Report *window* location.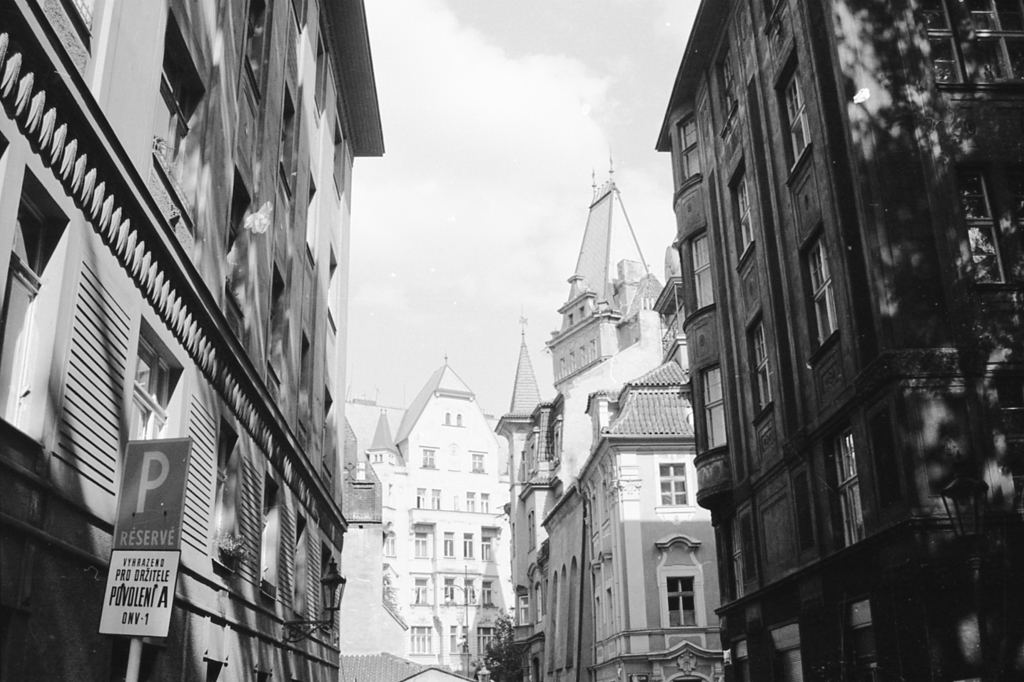
Report: 950 164 1023 287.
